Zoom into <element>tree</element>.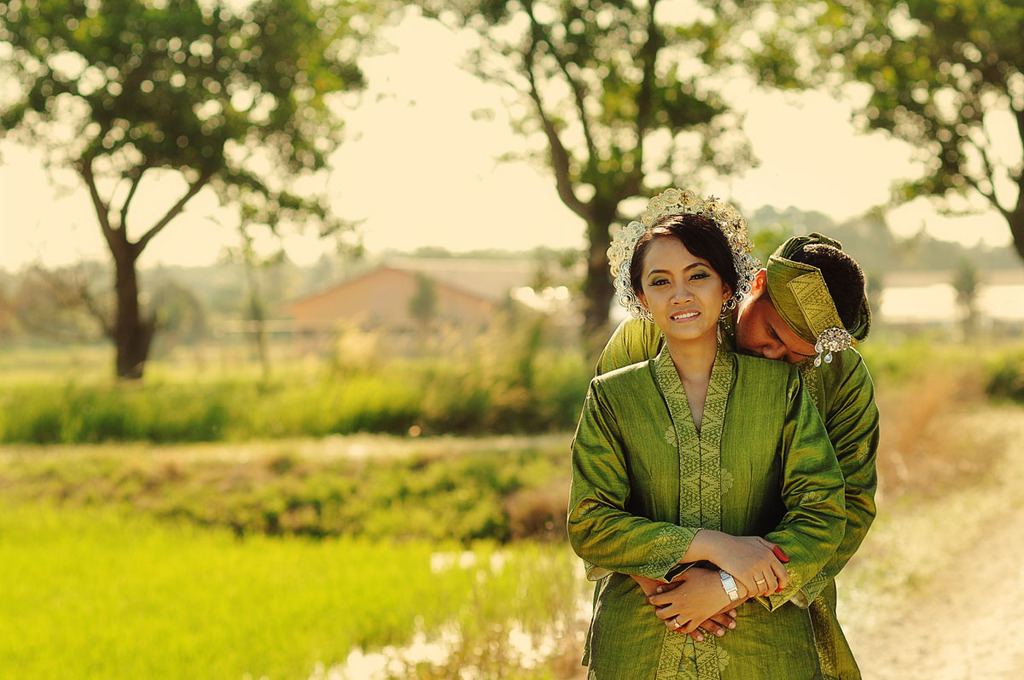
Zoom target: crop(42, 30, 425, 419).
